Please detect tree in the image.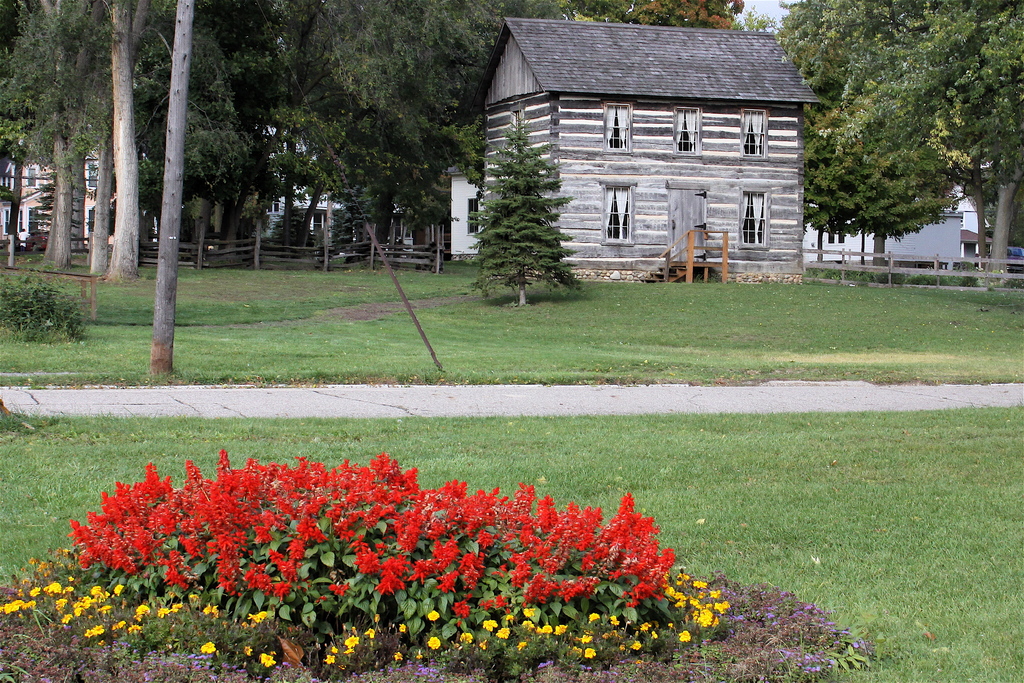
[x1=918, y1=0, x2=1023, y2=286].
